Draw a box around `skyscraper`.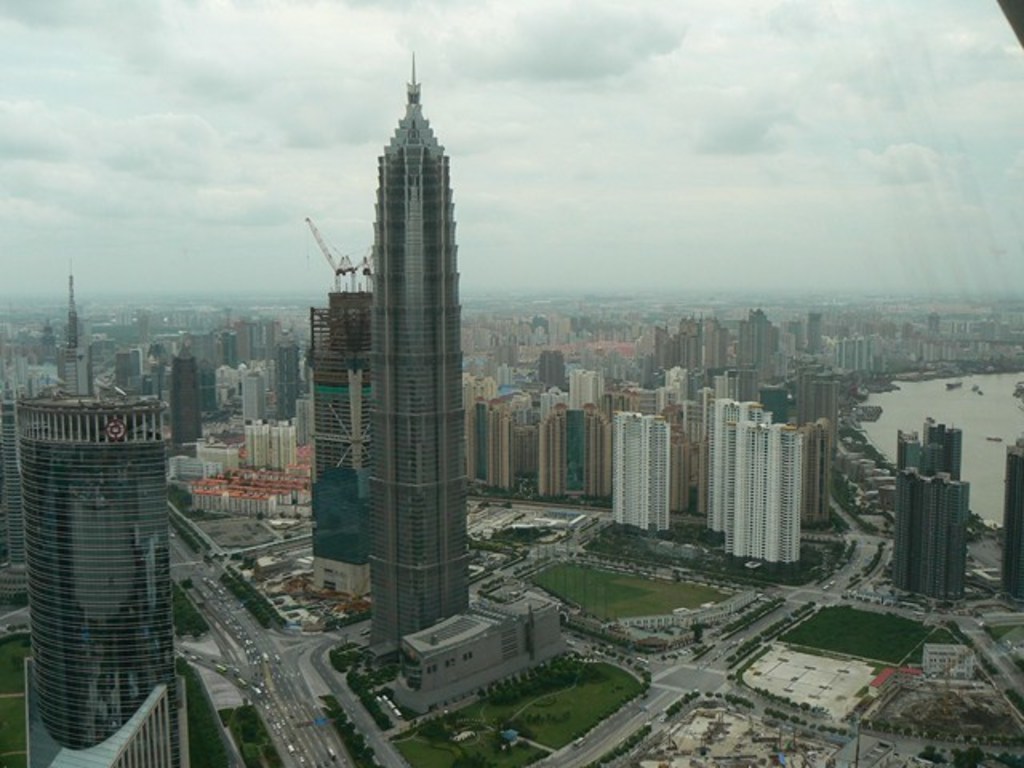
x1=886, y1=430, x2=992, y2=614.
